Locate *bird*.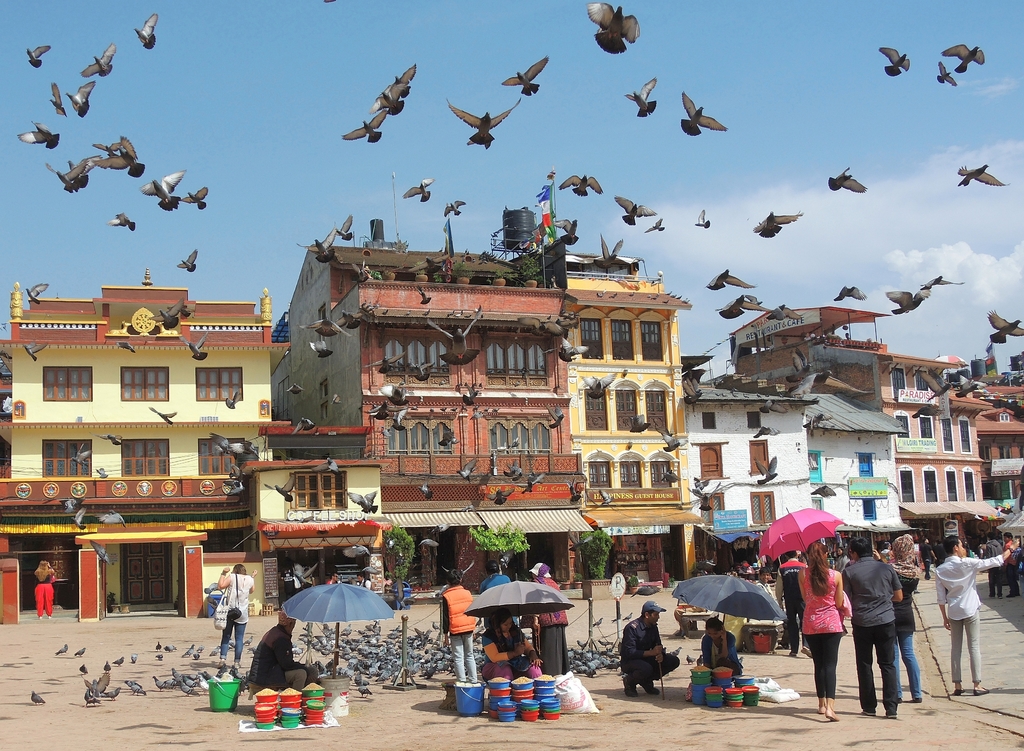
Bounding box: (375,79,415,117).
